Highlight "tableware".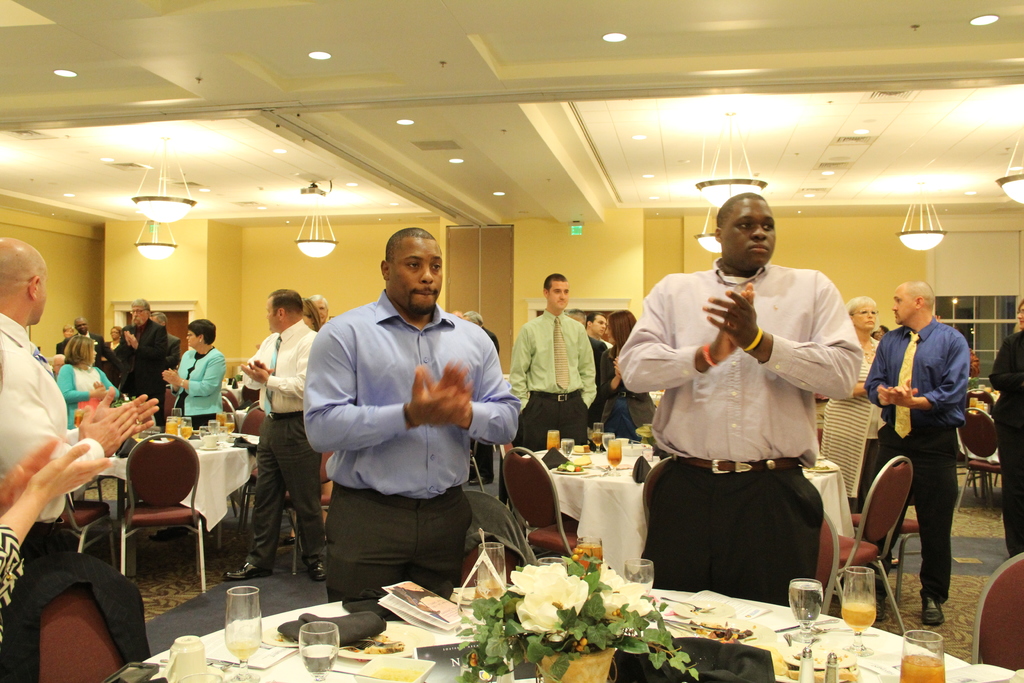
Highlighted region: 297:618:339:682.
